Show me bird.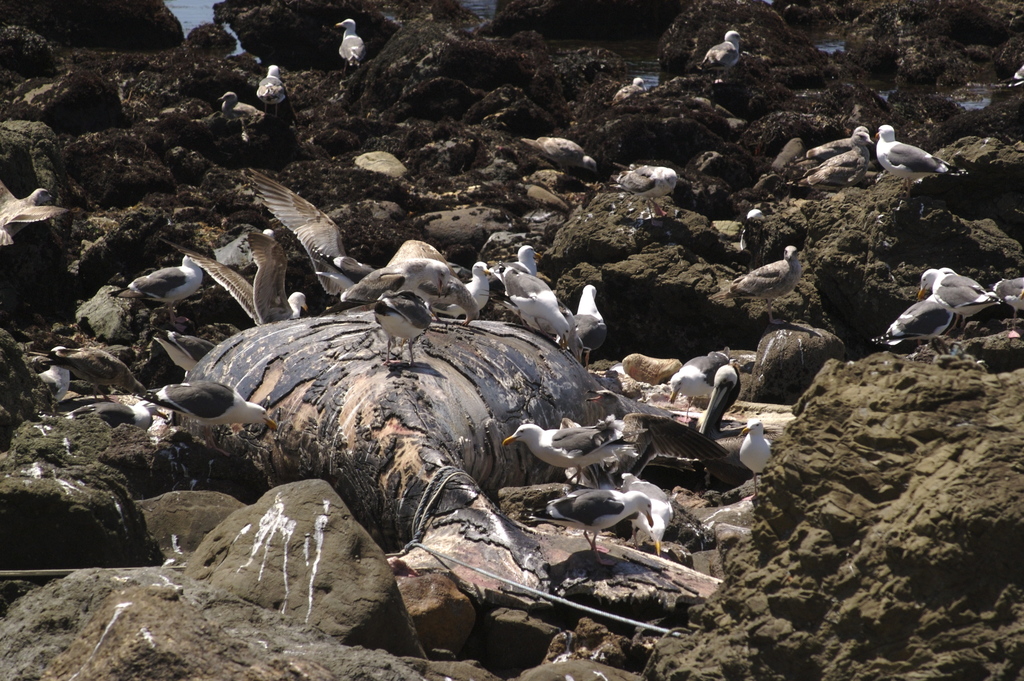
bird is here: x1=872 y1=119 x2=972 y2=196.
